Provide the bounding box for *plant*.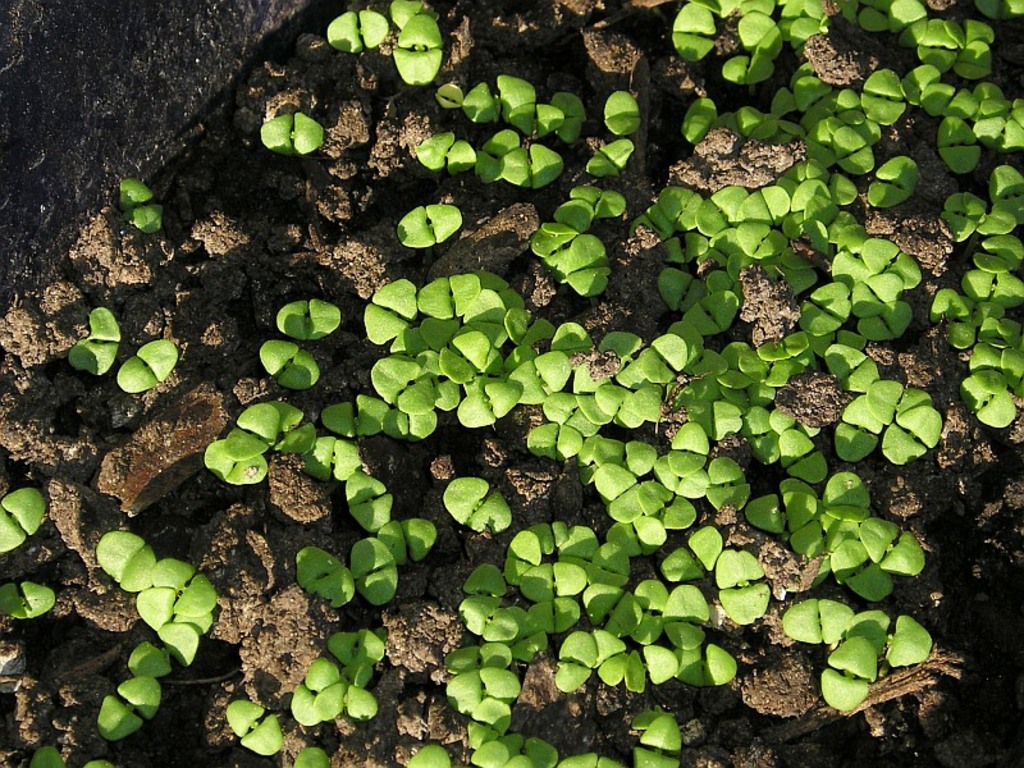
pyautogui.locateOnScreen(849, 274, 895, 311).
